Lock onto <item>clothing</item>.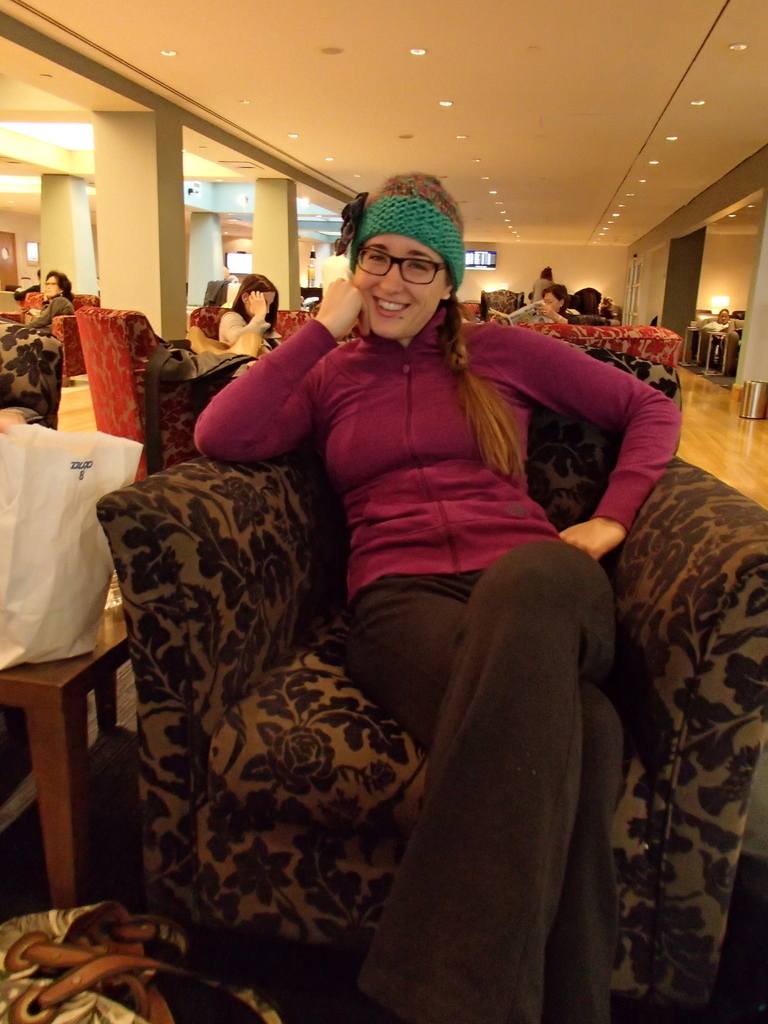
Locked: region(219, 310, 276, 342).
